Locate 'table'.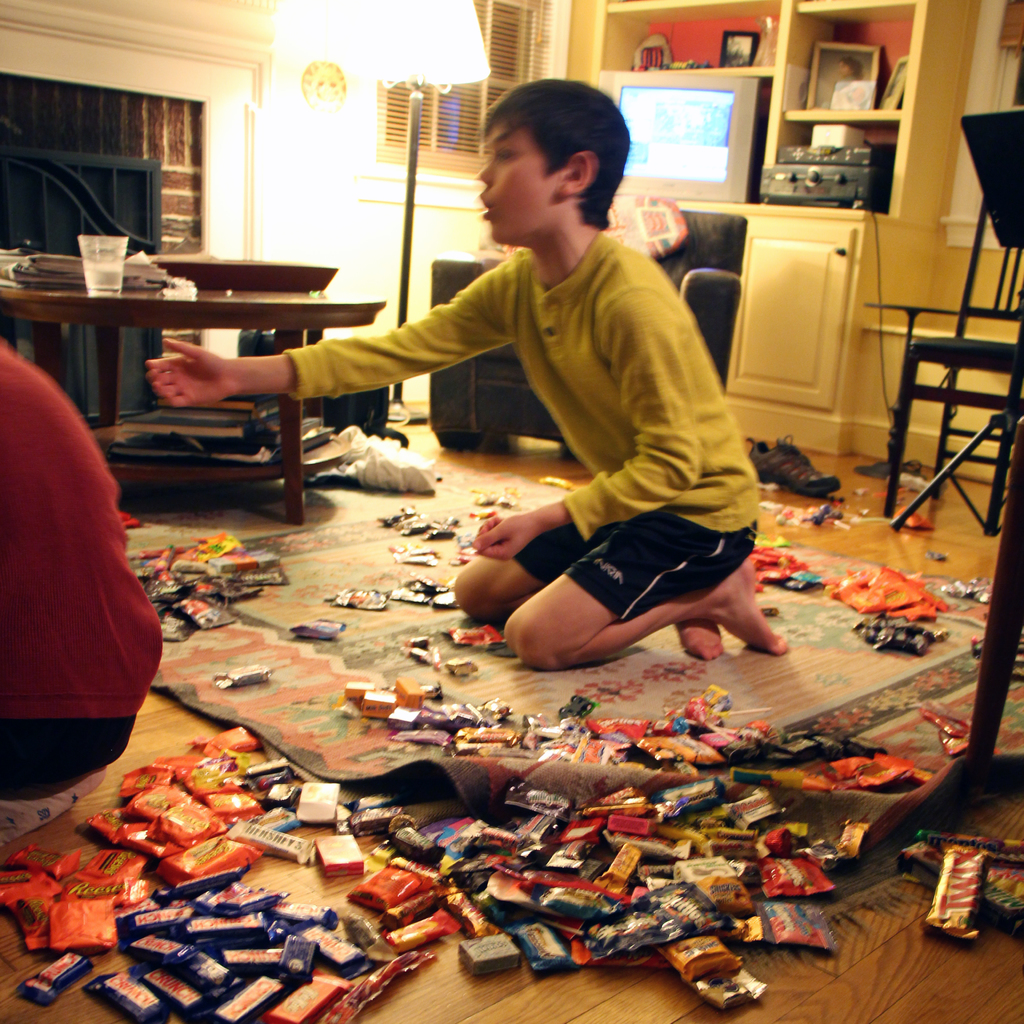
Bounding box: rect(144, 258, 344, 296).
